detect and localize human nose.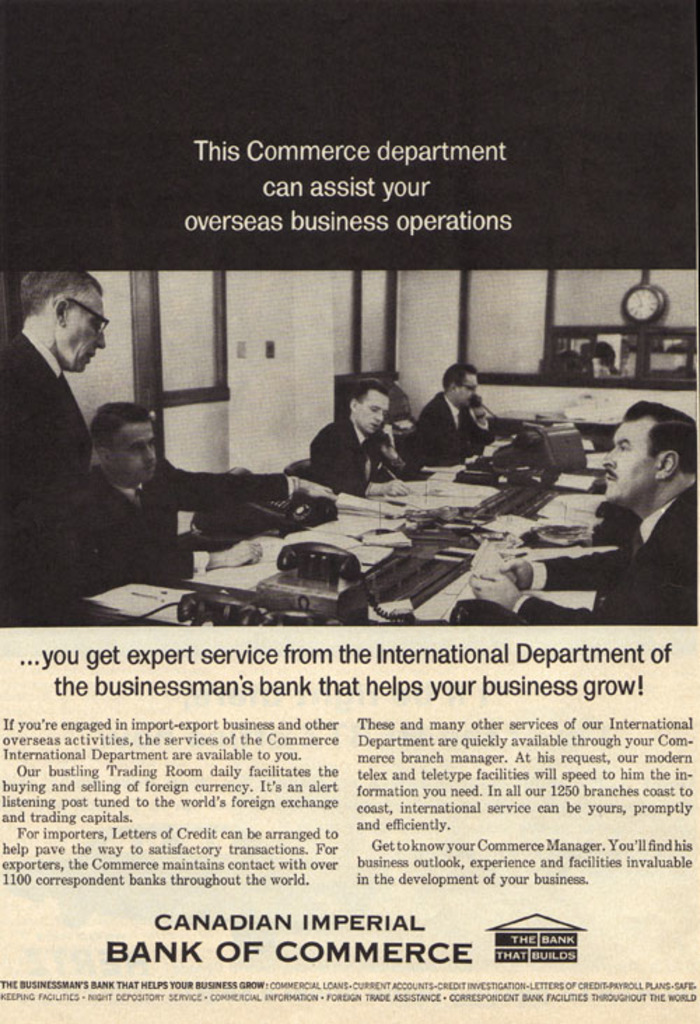
Localized at 377,410,382,422.
